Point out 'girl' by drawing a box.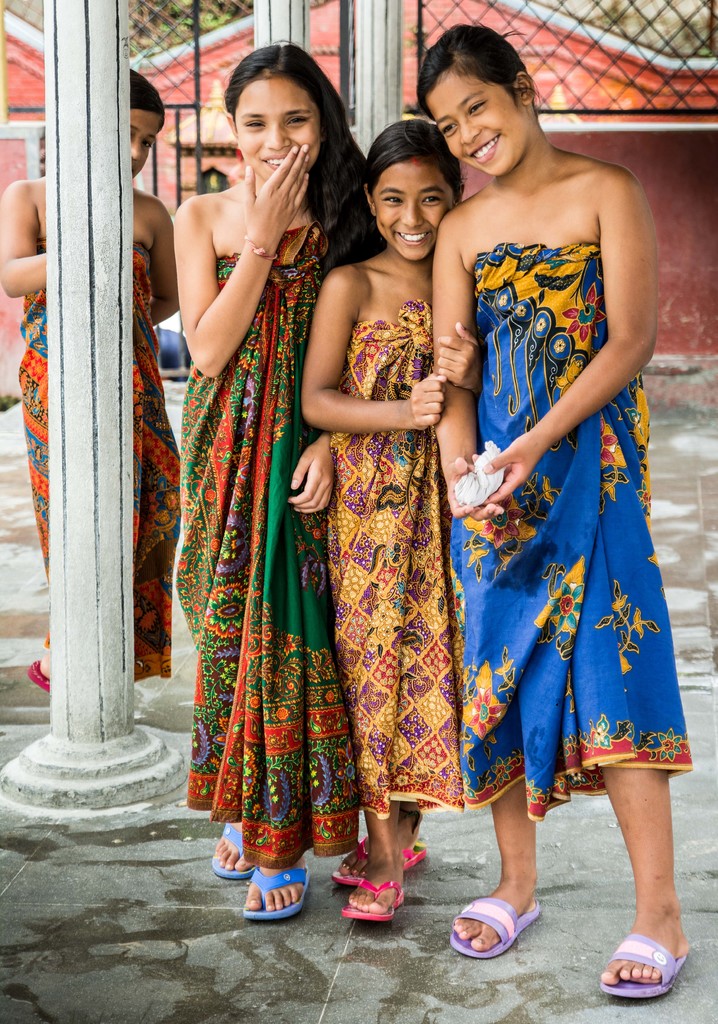
425 13 694 1003.
